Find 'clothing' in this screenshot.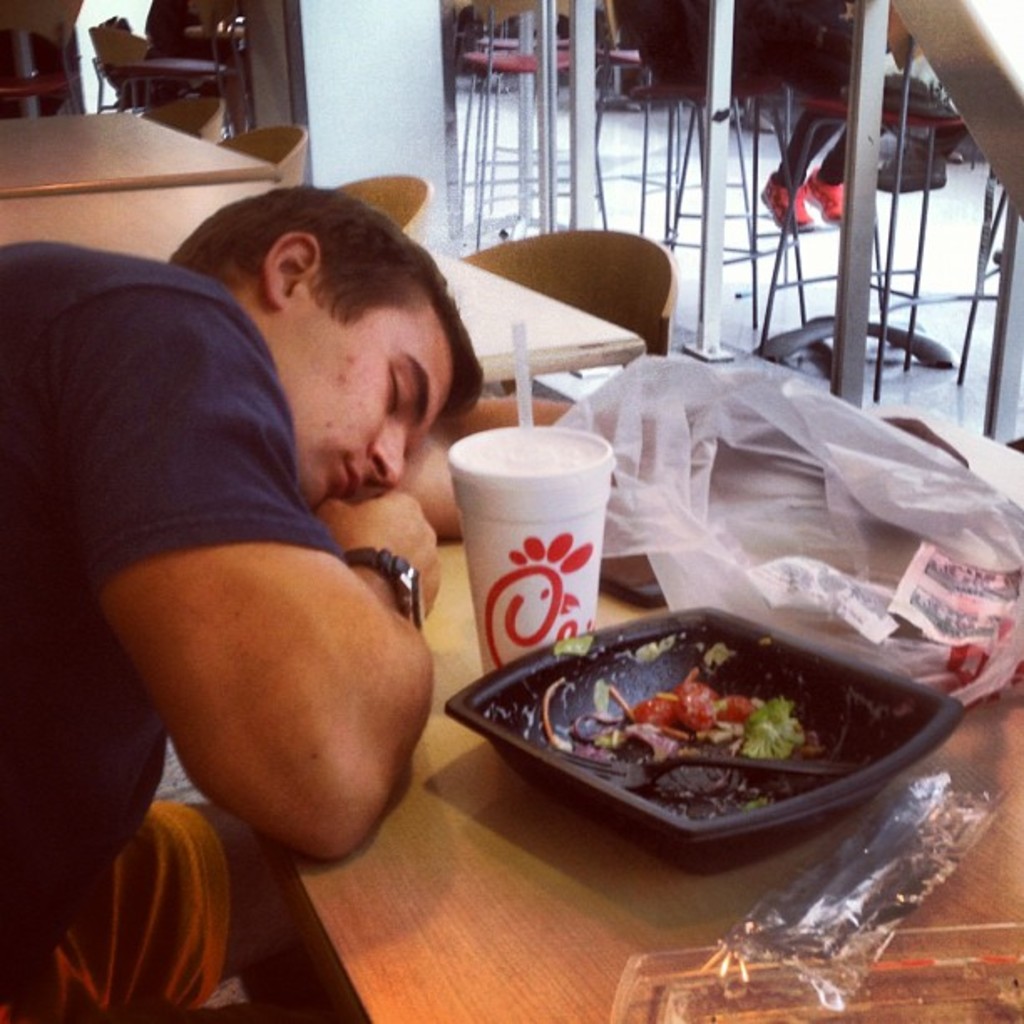
The bounding box for 'clothing' is crop(0, 239, 353, 1022).
